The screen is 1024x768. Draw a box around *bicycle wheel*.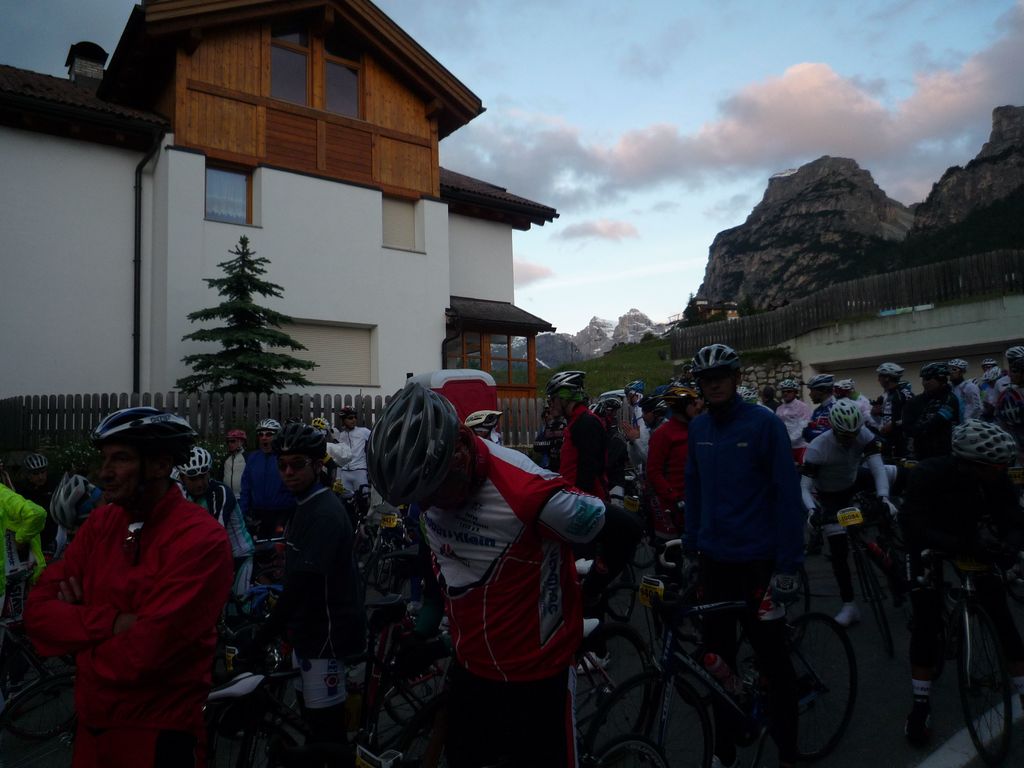
196, 720, 305, 767.
